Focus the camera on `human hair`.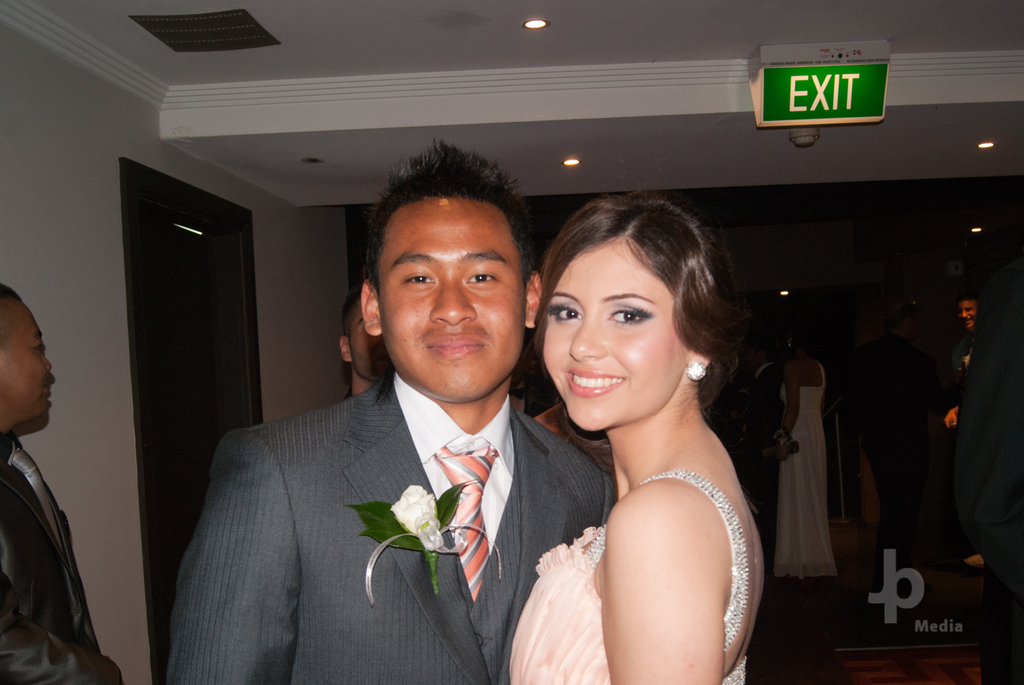
Focus region: select_region(365, 136, 535, 300).
